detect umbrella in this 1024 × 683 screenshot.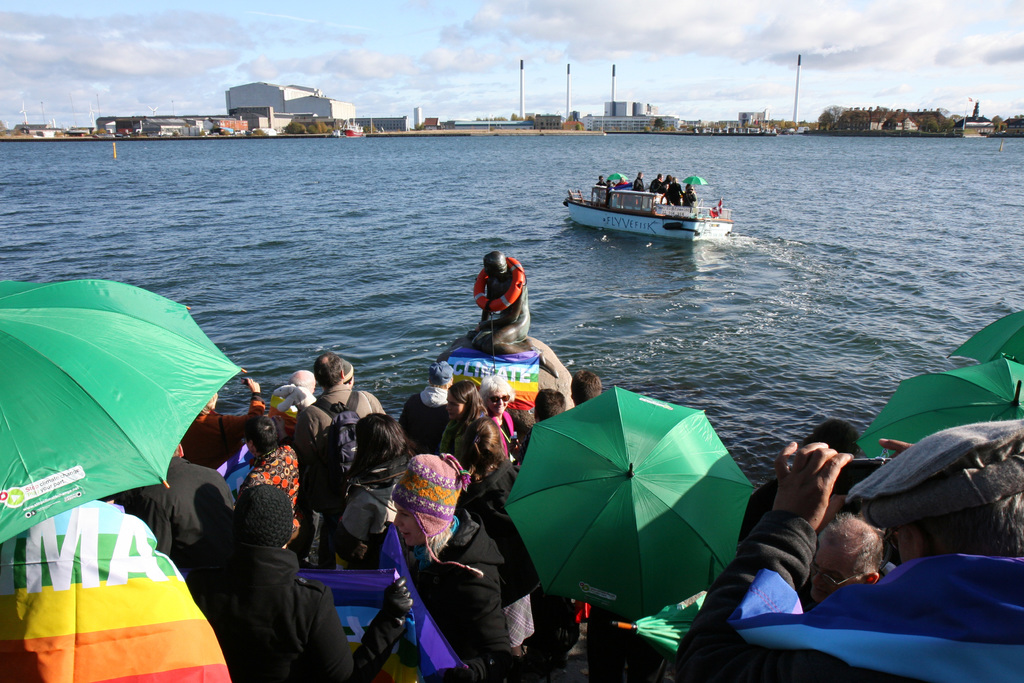
Detection: pyautogui.locateOnScreen(507, 383, 755, 622).
